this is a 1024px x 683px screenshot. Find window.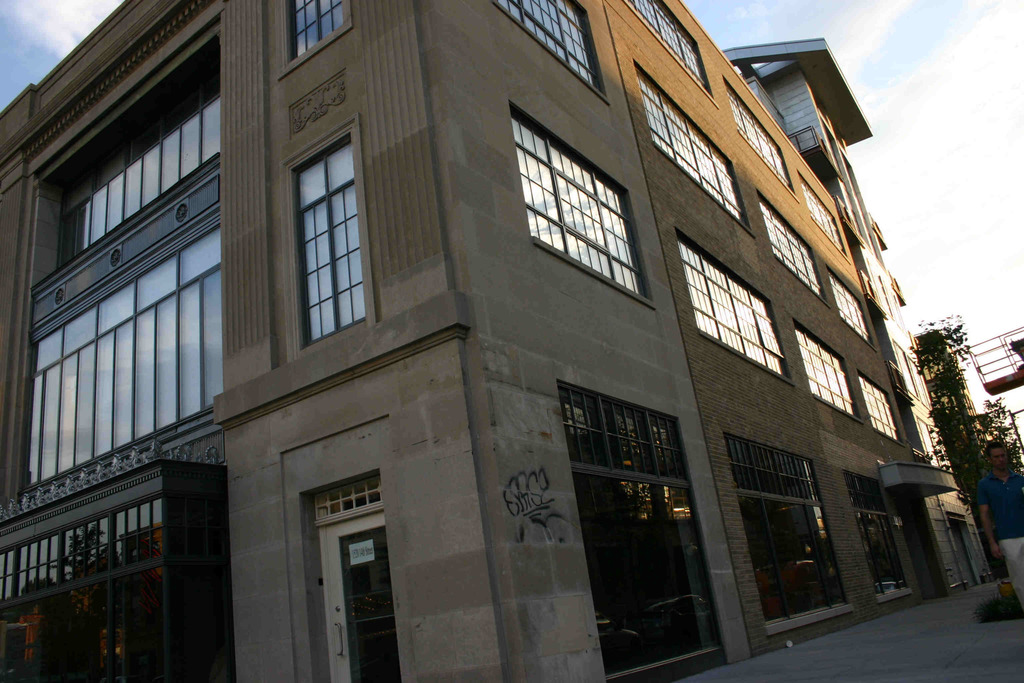
Bounding box: l=634, t=72, r=742, b=230.
